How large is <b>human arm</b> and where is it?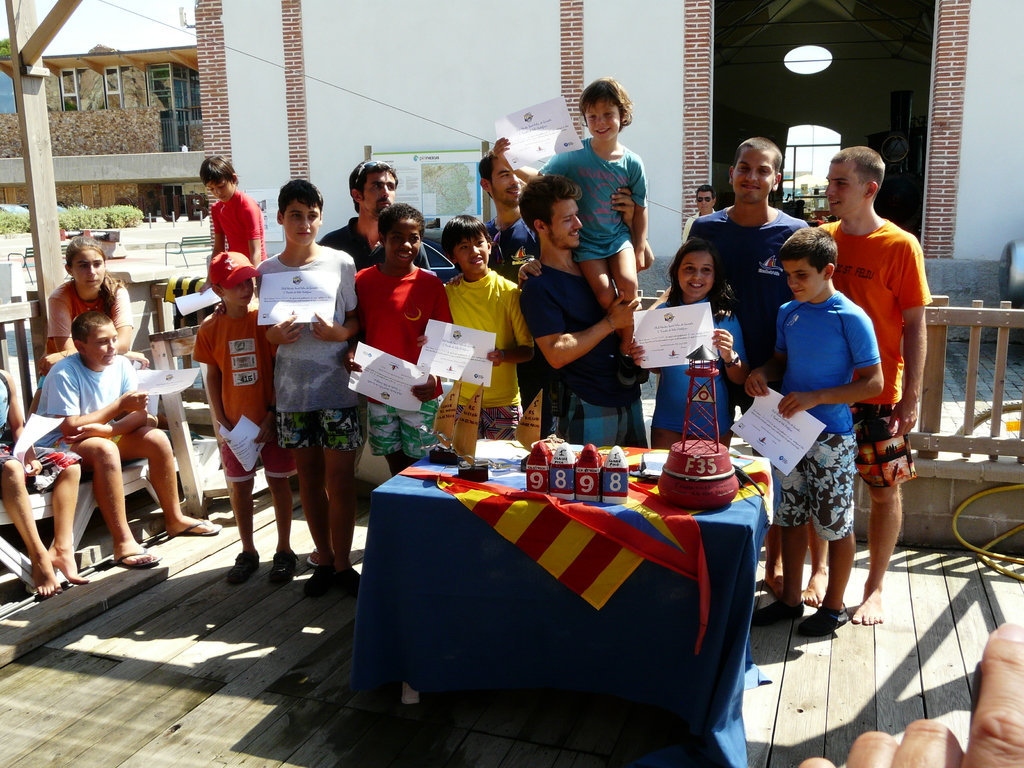
Bounding box: (x1=625, y1=299, x2=668, y2=369).
